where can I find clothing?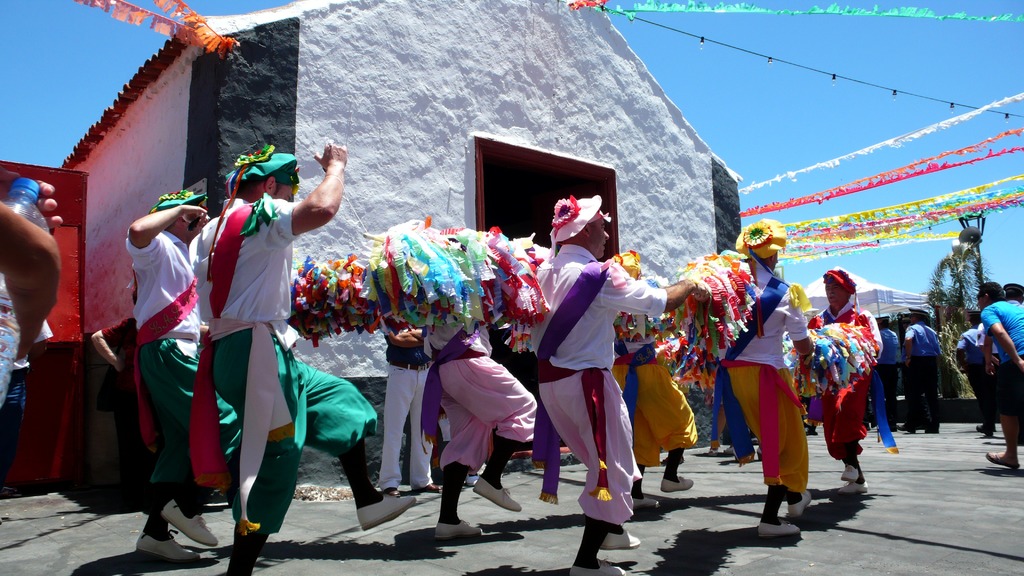
You can find it at <bbox>118, 209, 218, 520</bbox>.
